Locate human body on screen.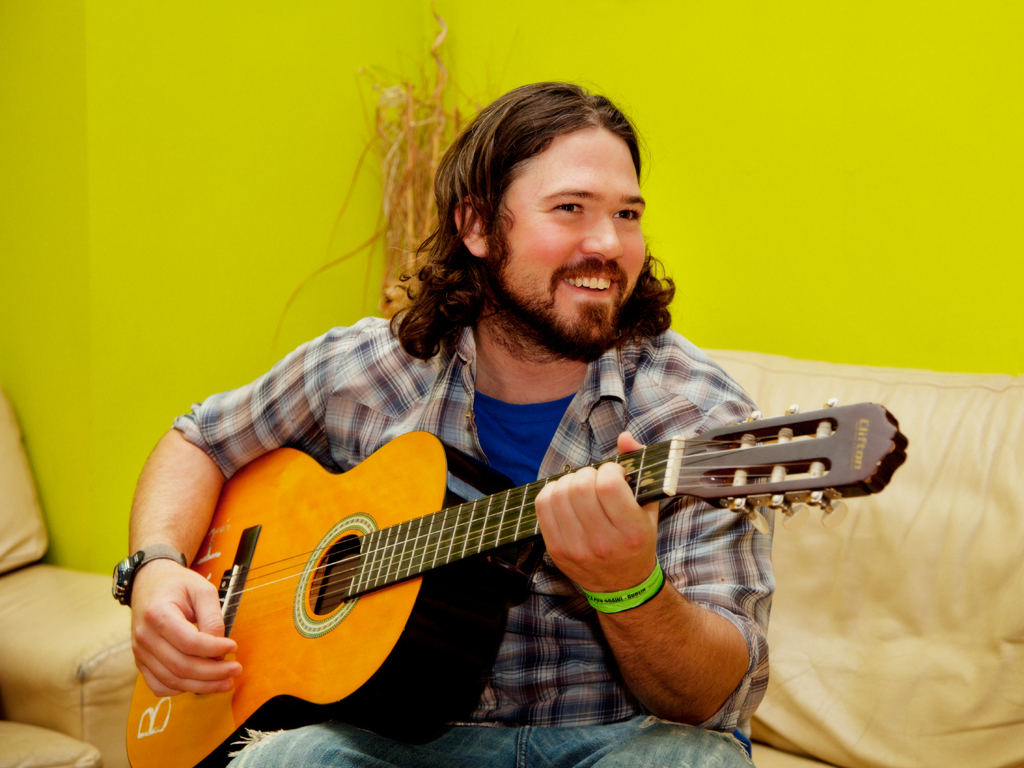
On screen at box=[42, 150, 921, 767].
